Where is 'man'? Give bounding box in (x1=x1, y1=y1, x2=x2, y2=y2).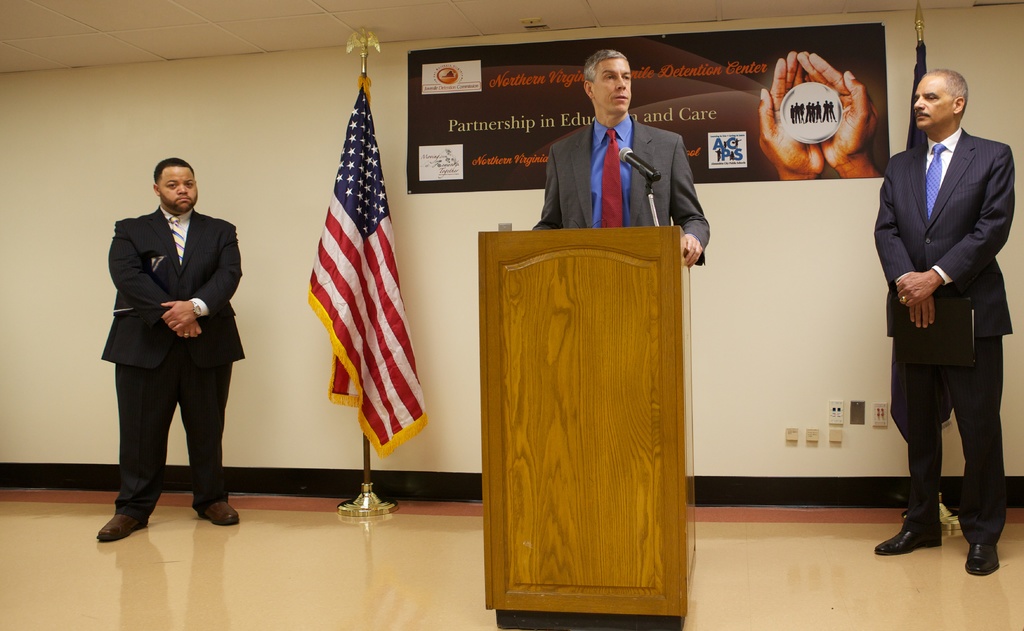
(x1=530, y1=49, x2=709, y2=264).
